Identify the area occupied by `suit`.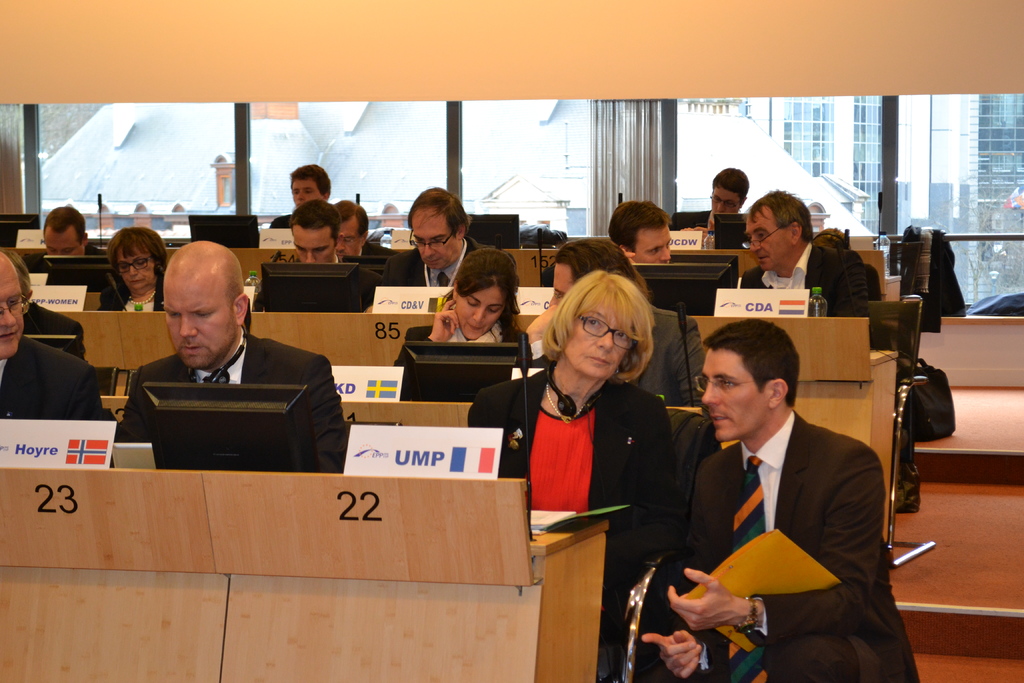
Area: box=[666, 370, 904, 664].
